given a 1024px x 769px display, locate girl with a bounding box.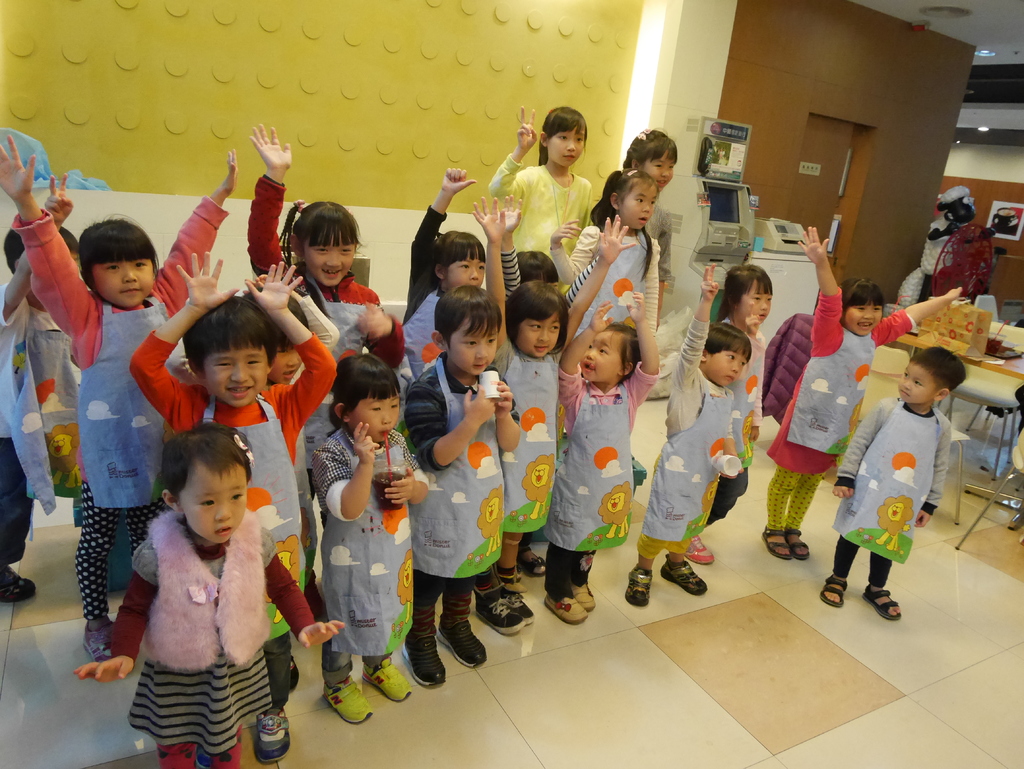
Located: {"left": 793, "top": 222, "right": 970, "bottom": 565}.
